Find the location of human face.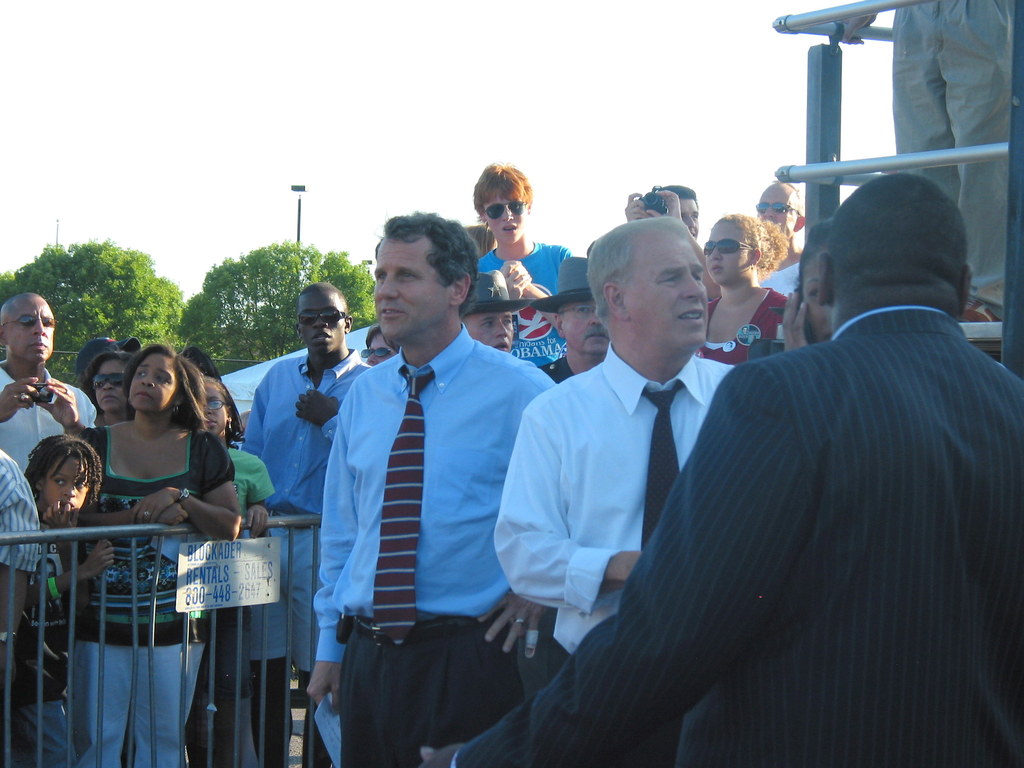
Location: 467,311,514,352.
